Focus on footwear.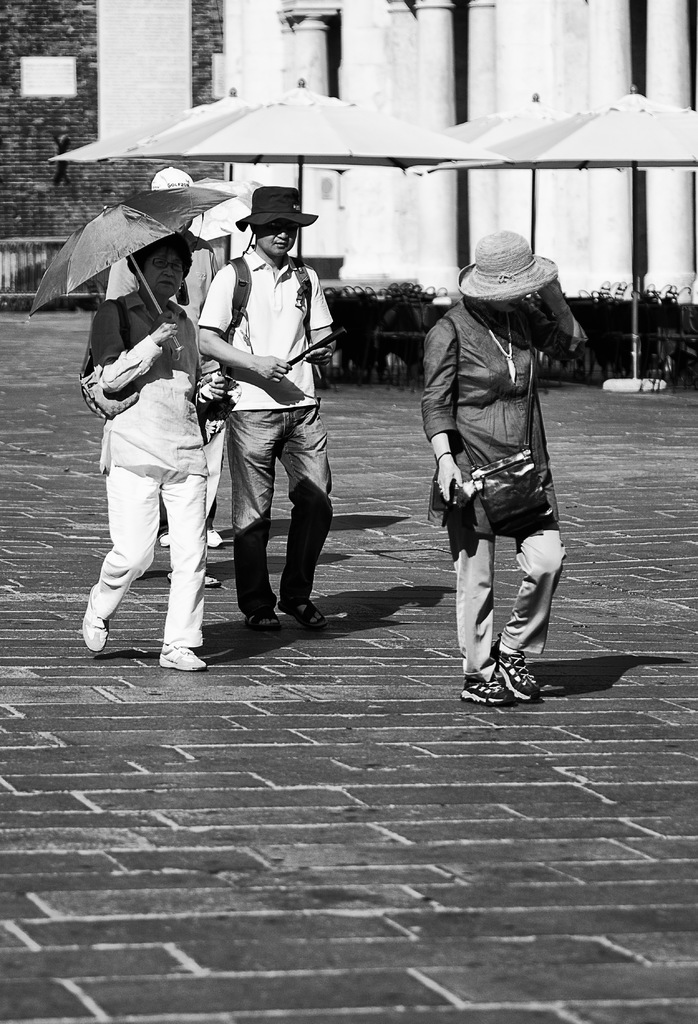
Focused at [78, 609, 109, 653].
